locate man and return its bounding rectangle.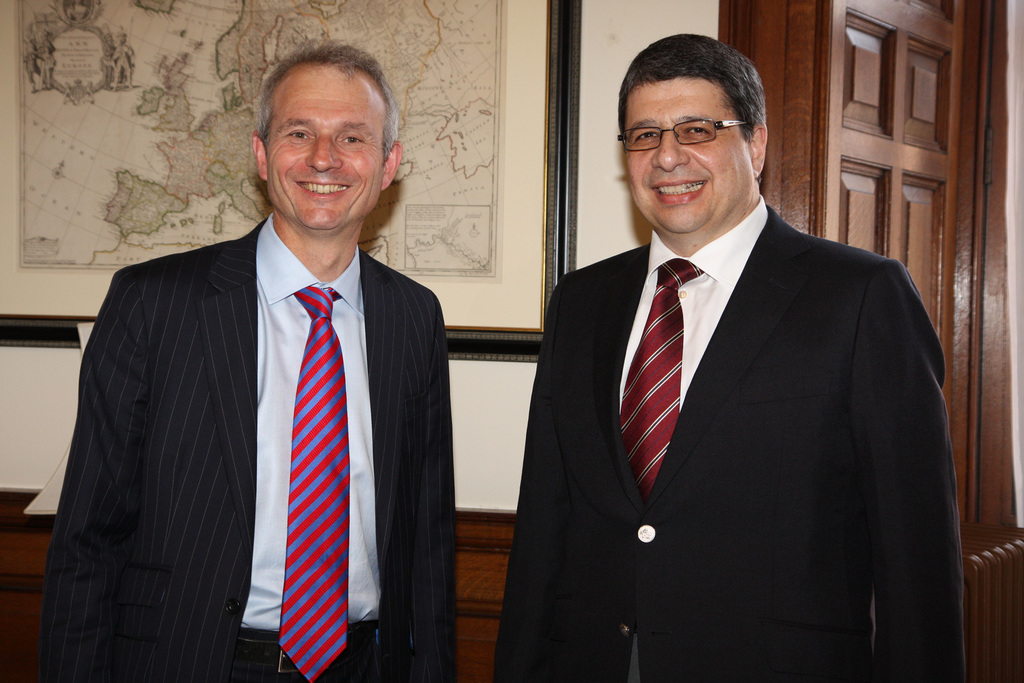
[44, 36, 460, 682].
